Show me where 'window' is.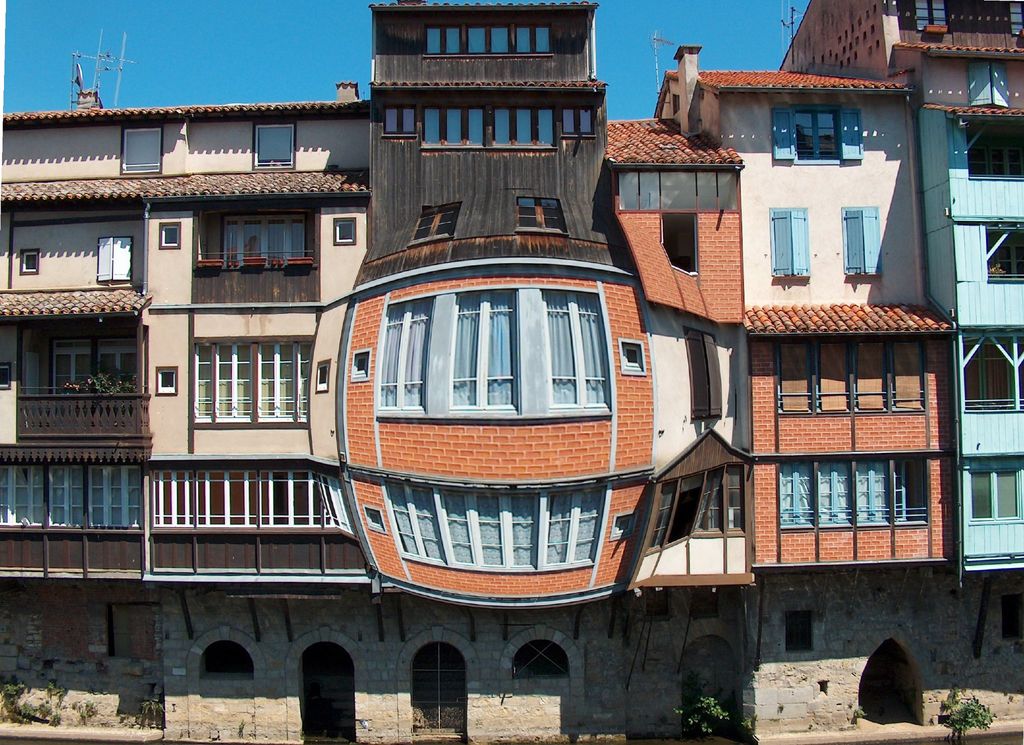
'window' is at {"x1": 118, "y1": 124, "x2": 164, "y2": 175}.
